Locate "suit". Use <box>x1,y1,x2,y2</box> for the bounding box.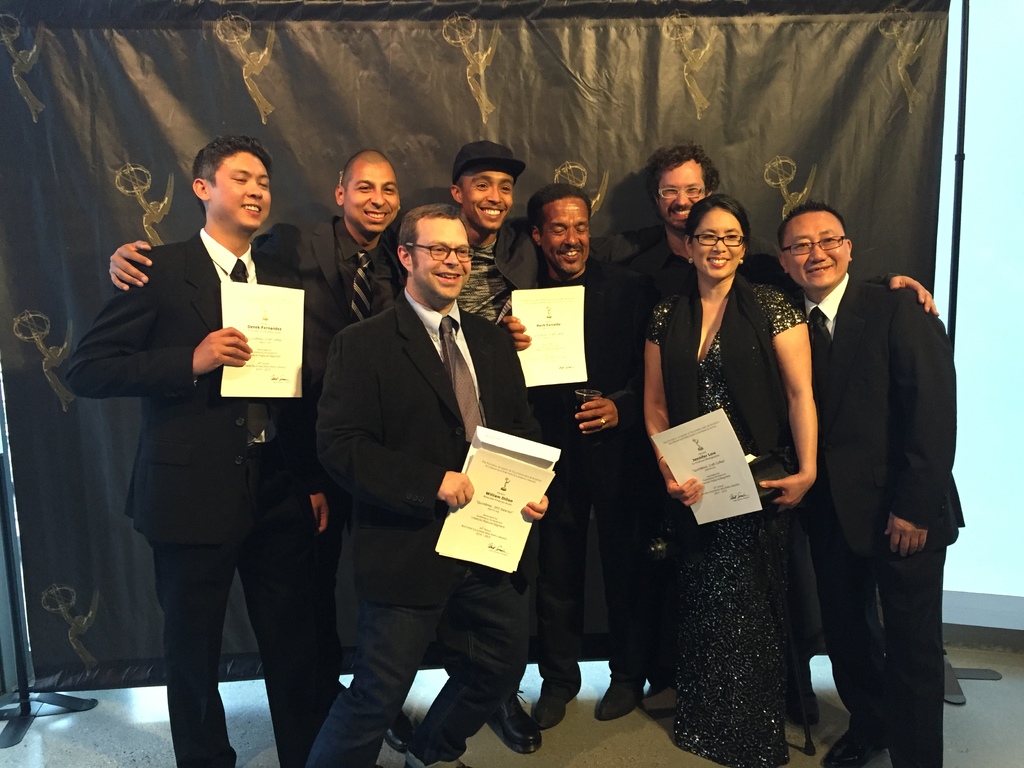
<box>609,241,689,292</box>.
